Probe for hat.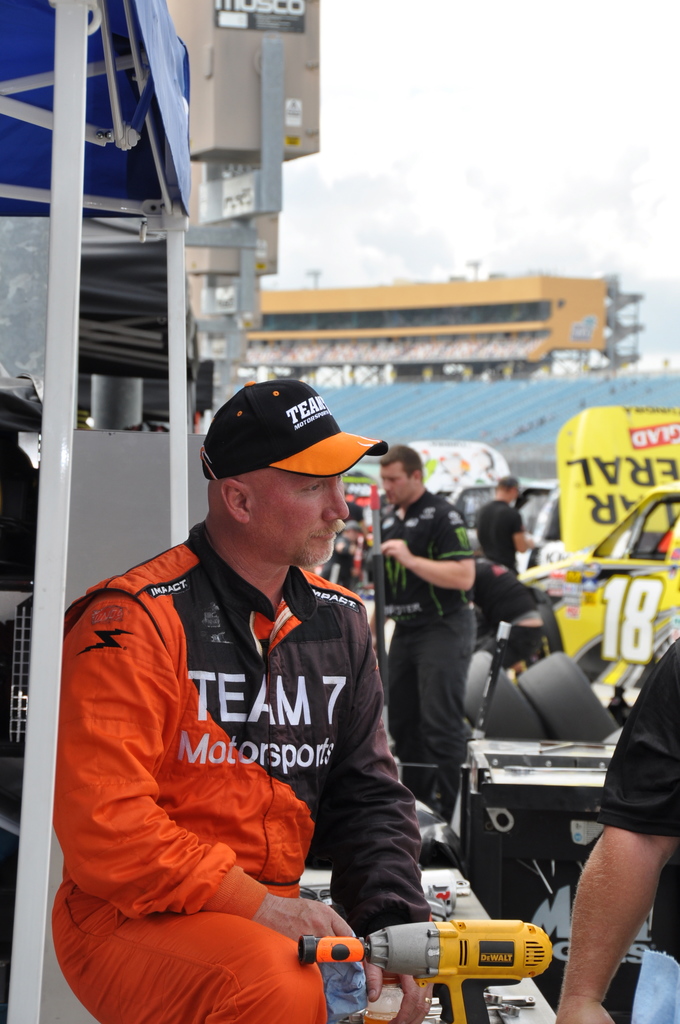
Probe result: [203, 373, 387, 481].
